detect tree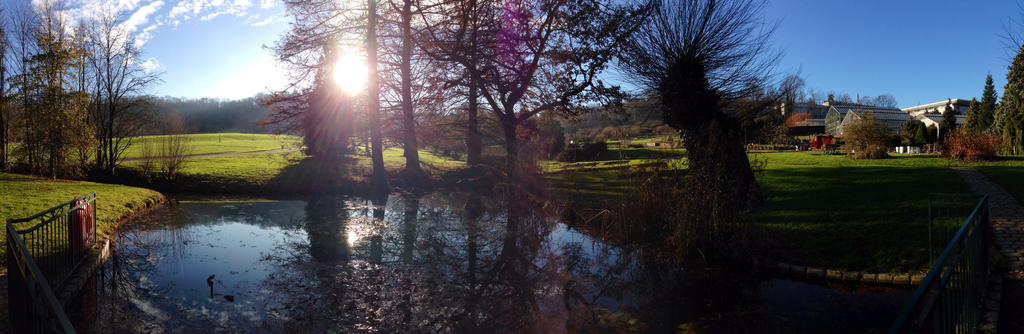
899:118:929:151
